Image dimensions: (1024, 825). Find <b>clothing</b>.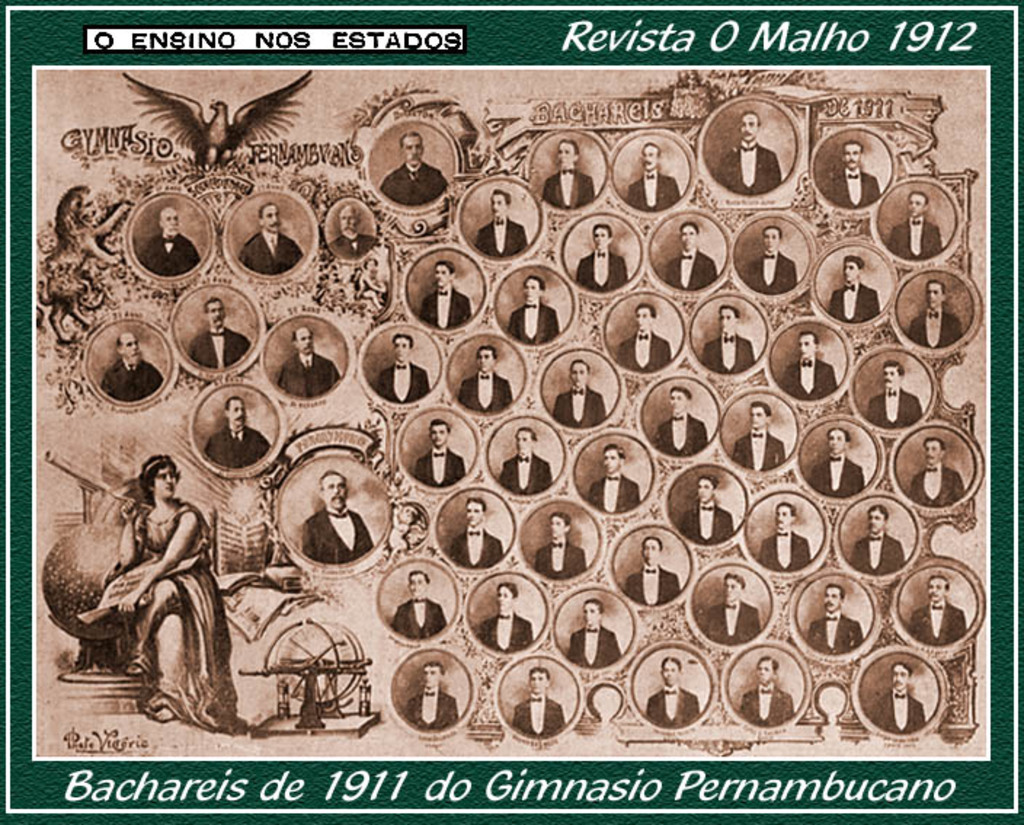
[left=544, top=166, right=595, bottom=212].
